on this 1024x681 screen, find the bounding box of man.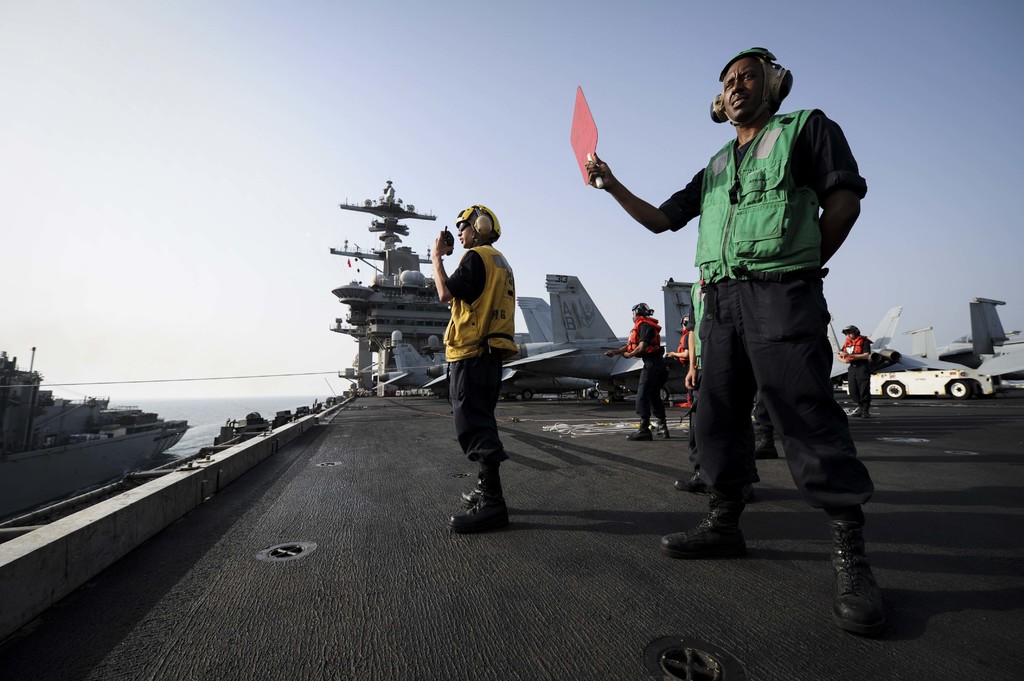
Bounding box: BBox(602, 297, 674, 445).
